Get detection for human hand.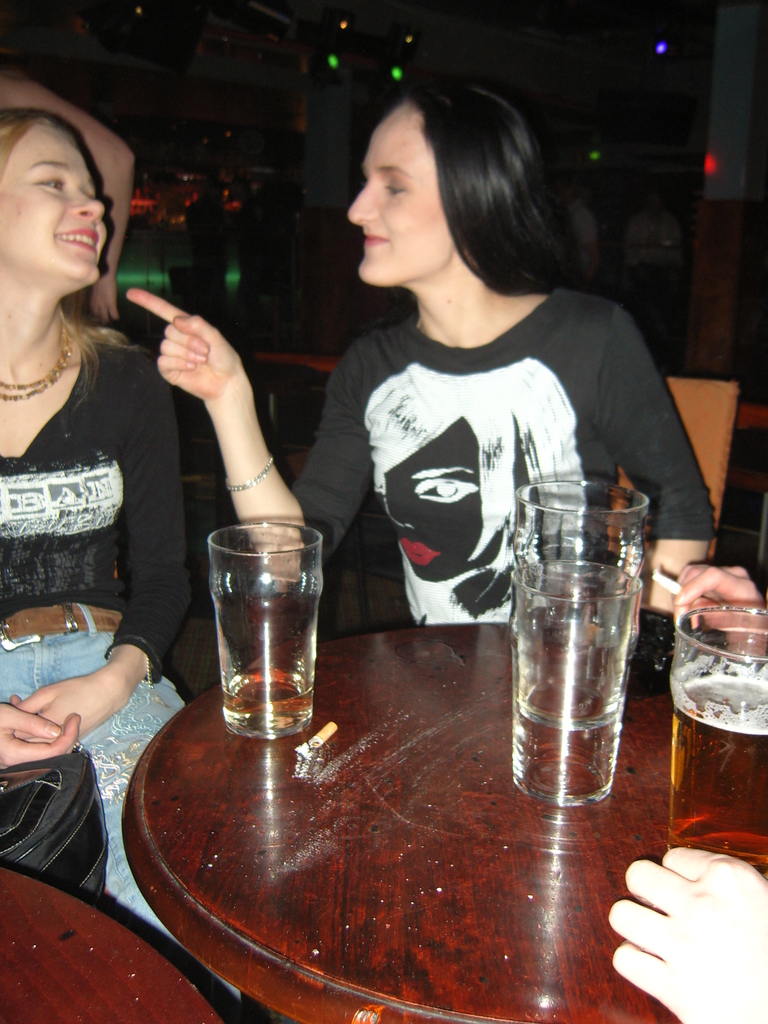
Detection: 604,848,767,1023.
